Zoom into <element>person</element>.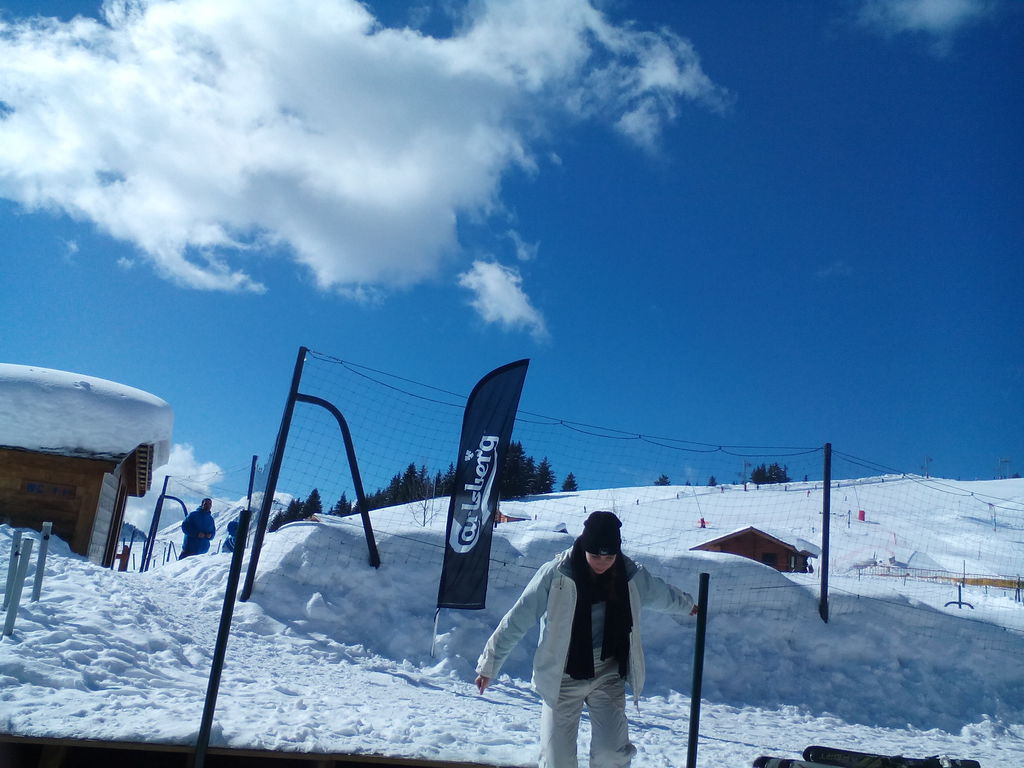
Zoom target: box(180, 495, 217, 555).
